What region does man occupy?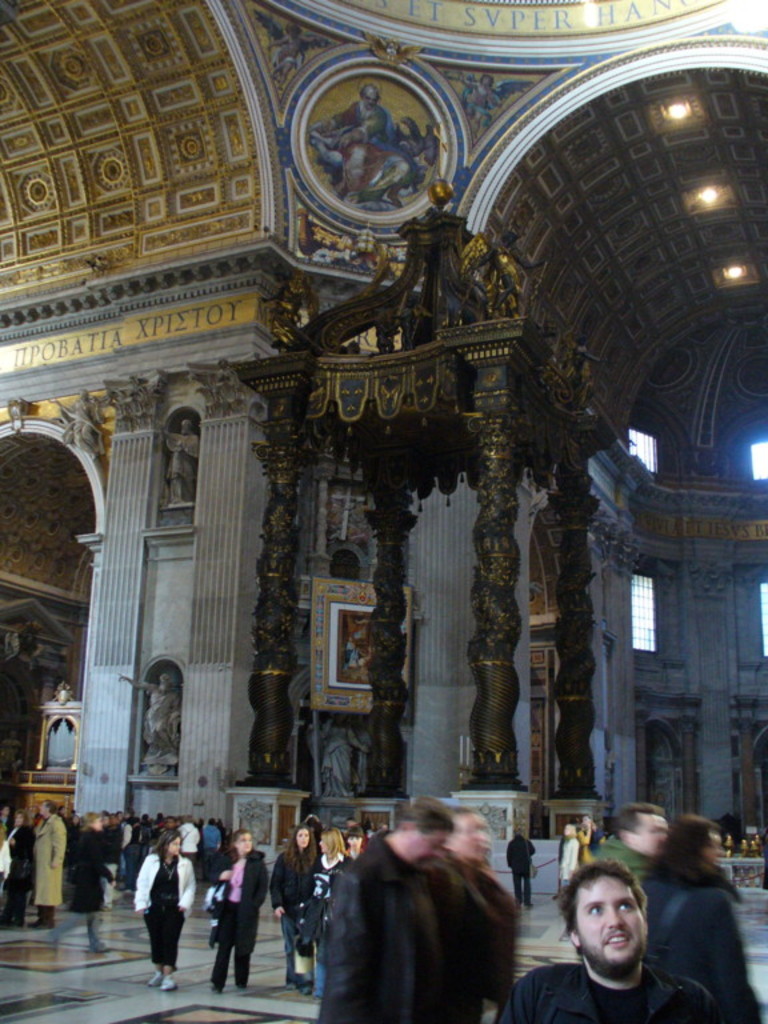
pyautogui.locateOnScreen(316, 80, 425, 209).
